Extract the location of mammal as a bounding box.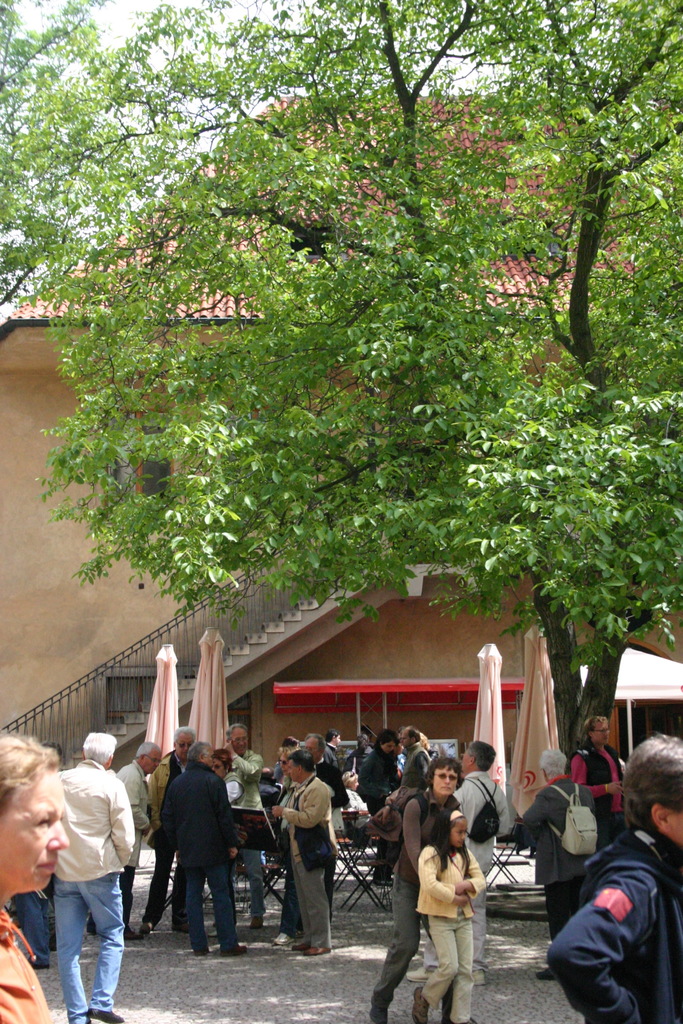
bbox=(407, 739, 514, 988).
